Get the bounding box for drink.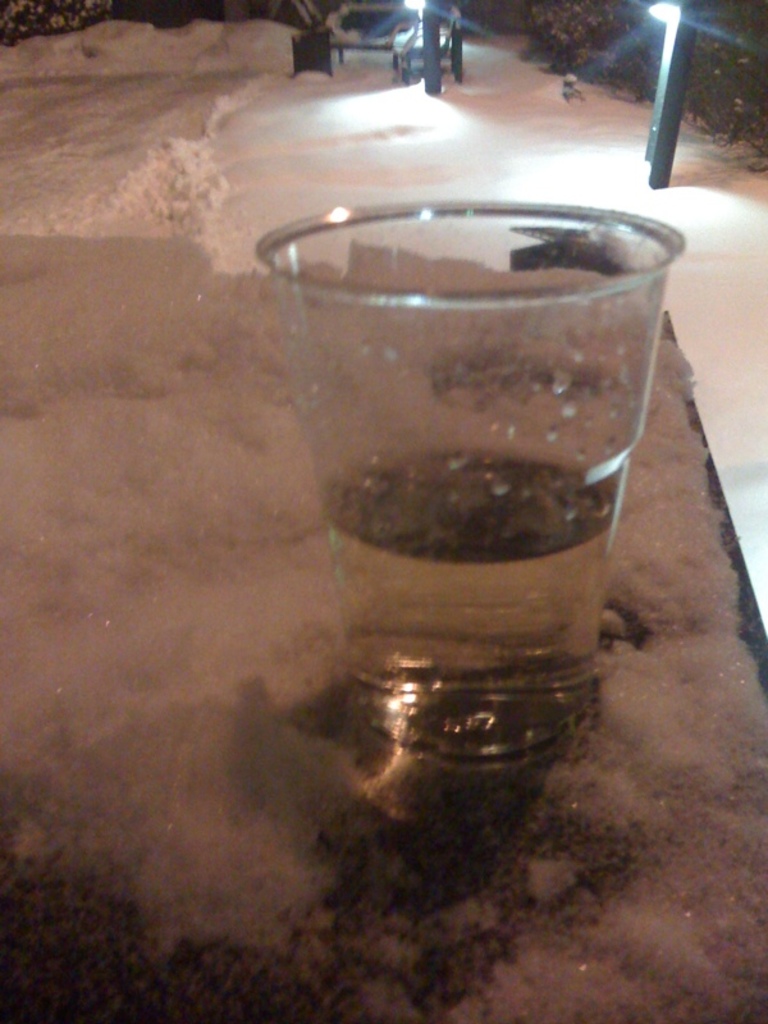
(left=320, top=449, right=616, bottom=759).
